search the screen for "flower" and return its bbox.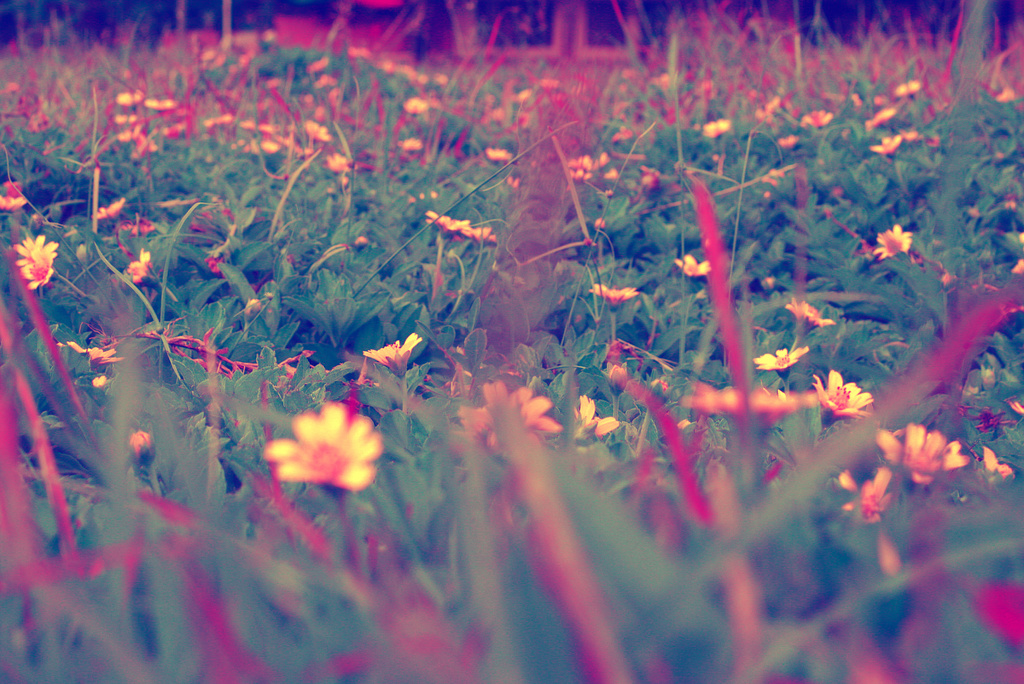
Found: detection(678, 377, 812, 428).
